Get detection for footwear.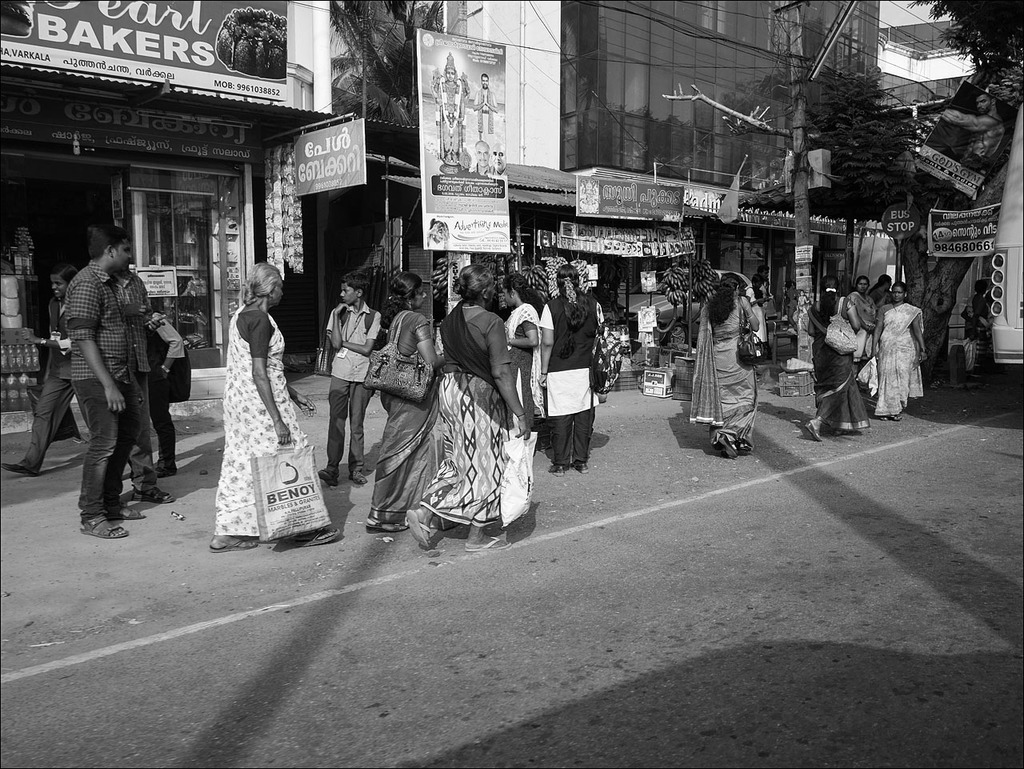
Detection: (106, 494, 149, 523).
